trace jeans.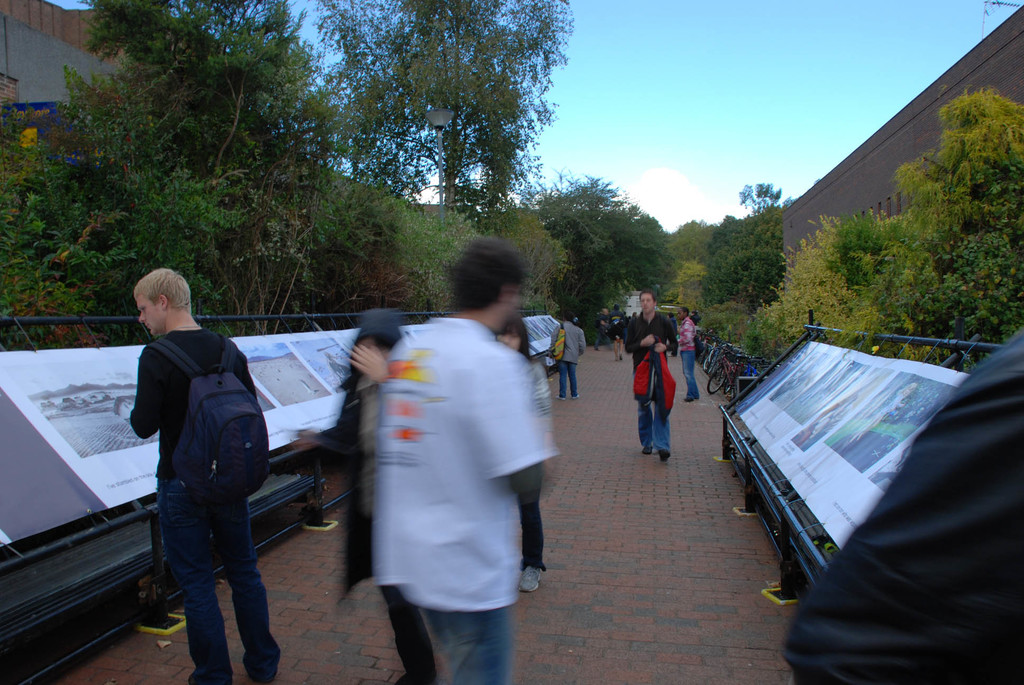
Traced to bbox=[638, 399, 671, 452].
